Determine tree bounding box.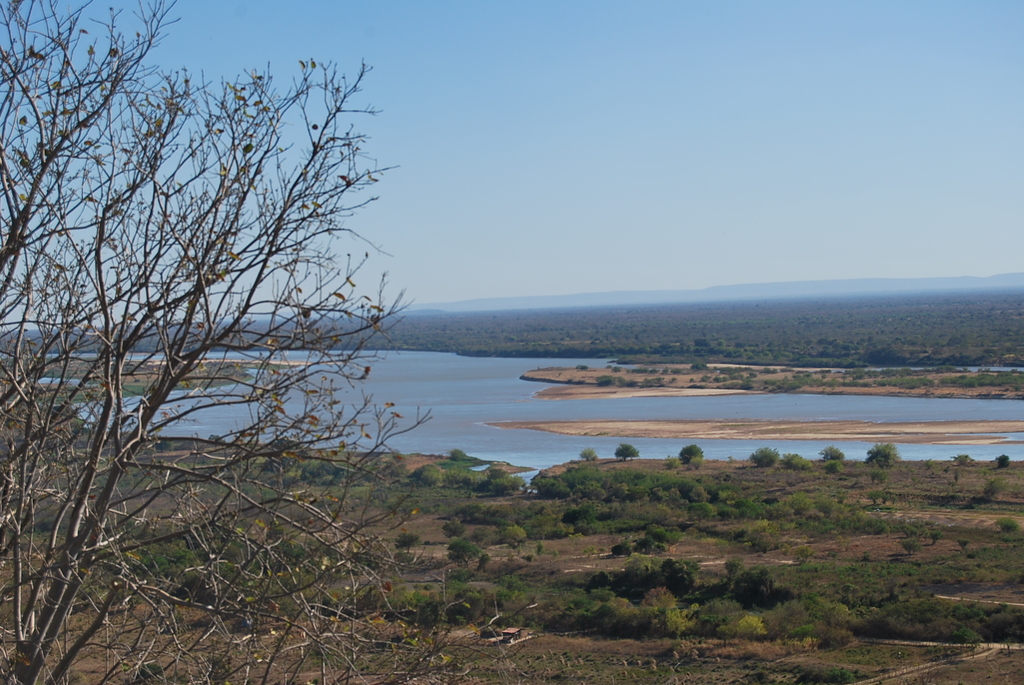
Determined: [416, 462, 440, 487].
